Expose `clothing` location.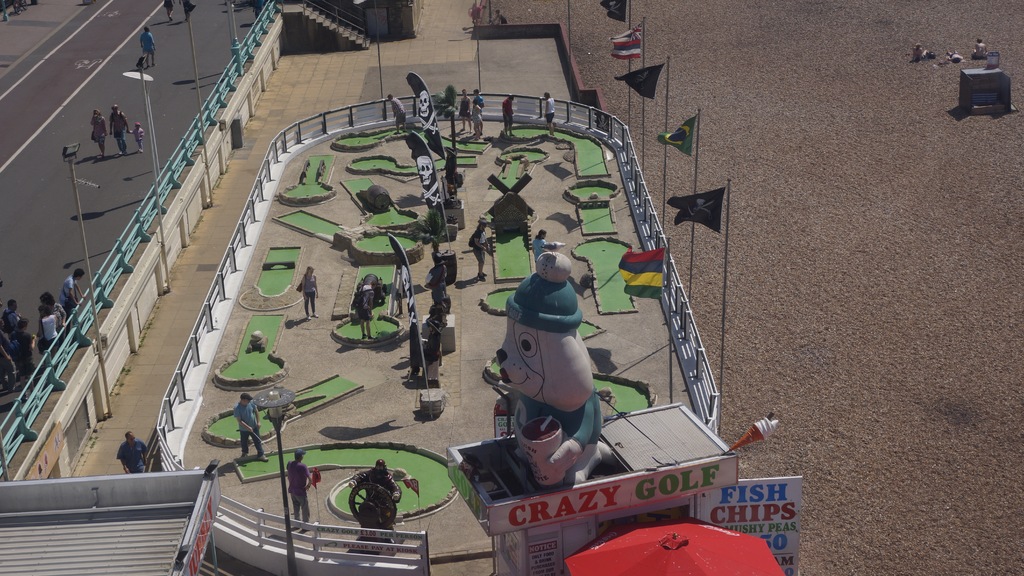
Exposed at crop(284, 460, 308, 516).
